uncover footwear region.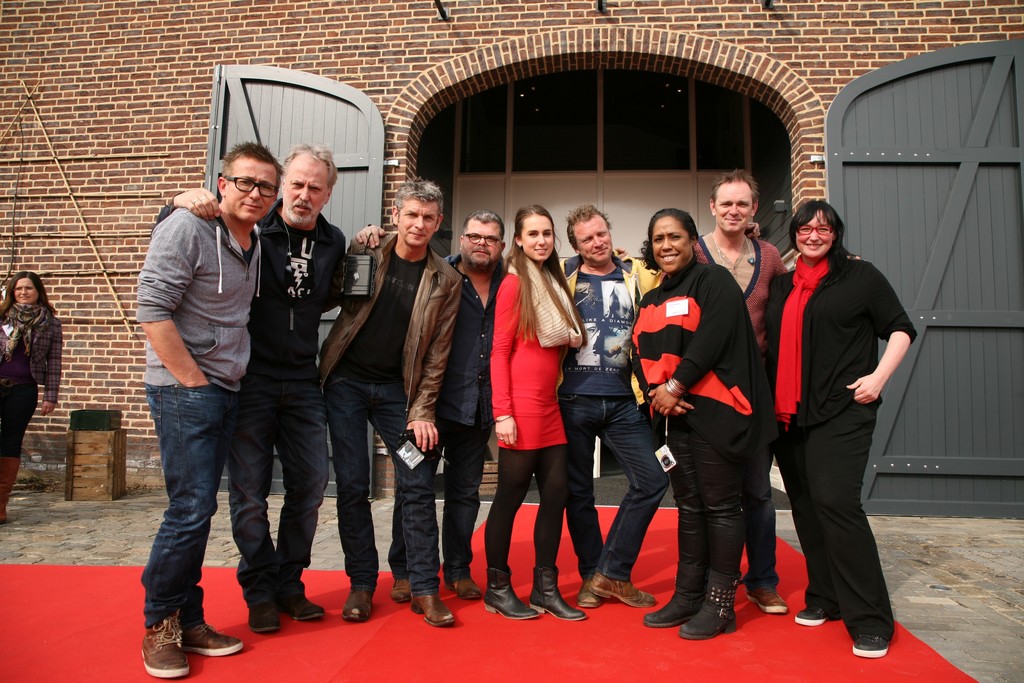
Uncovered: <box>486,566,540,620</box>.
